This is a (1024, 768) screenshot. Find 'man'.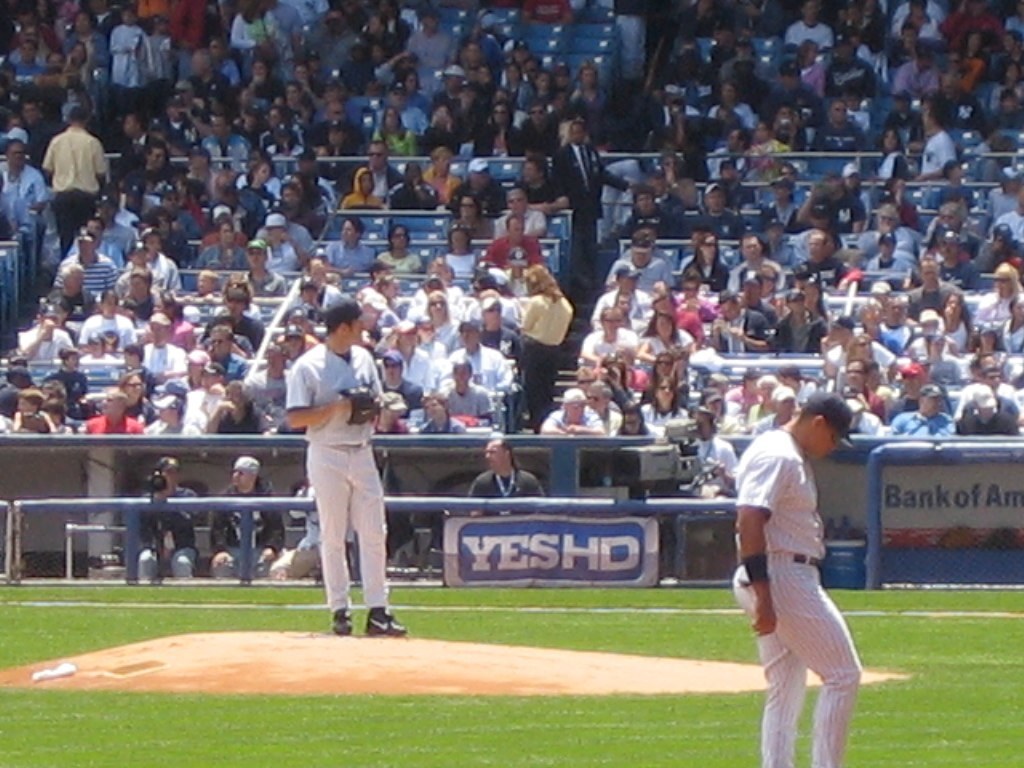
Bounding box: 582 305 641 365.
